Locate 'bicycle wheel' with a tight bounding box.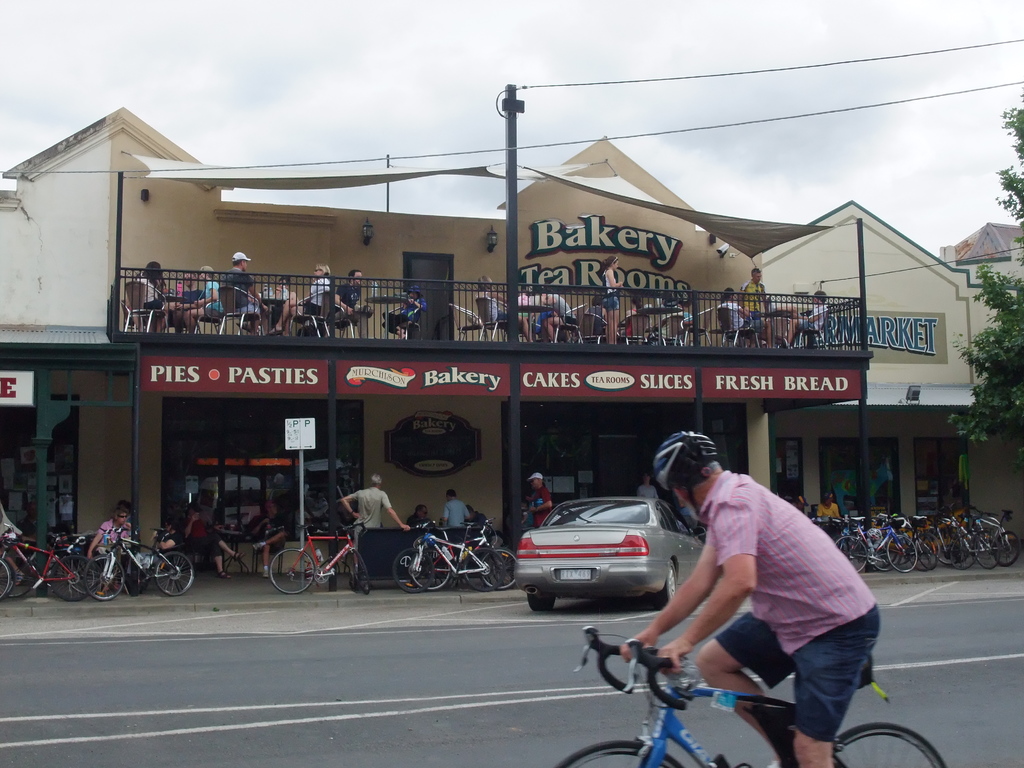
crop(460, 554, 494, 596).
